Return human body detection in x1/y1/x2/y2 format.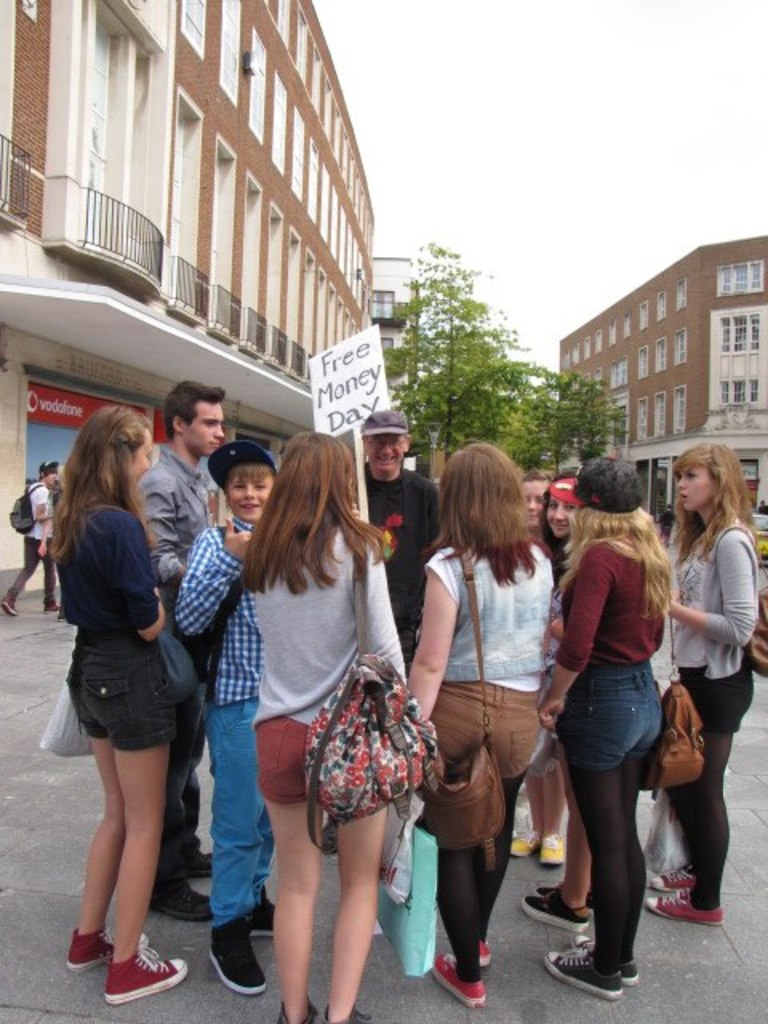
61/496/202/1008.
